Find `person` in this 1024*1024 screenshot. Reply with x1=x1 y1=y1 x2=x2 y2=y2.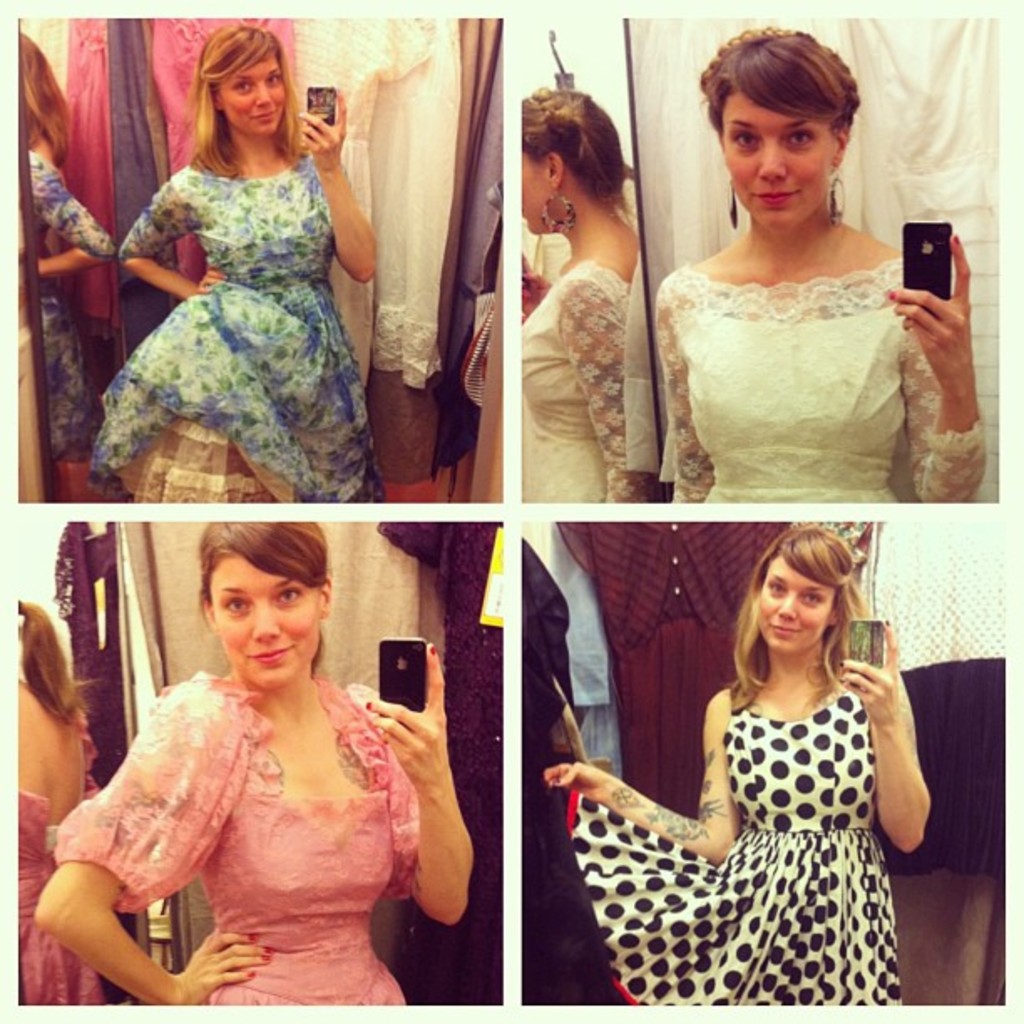
x1=37 y1=525 x2=474 y2=1007.
